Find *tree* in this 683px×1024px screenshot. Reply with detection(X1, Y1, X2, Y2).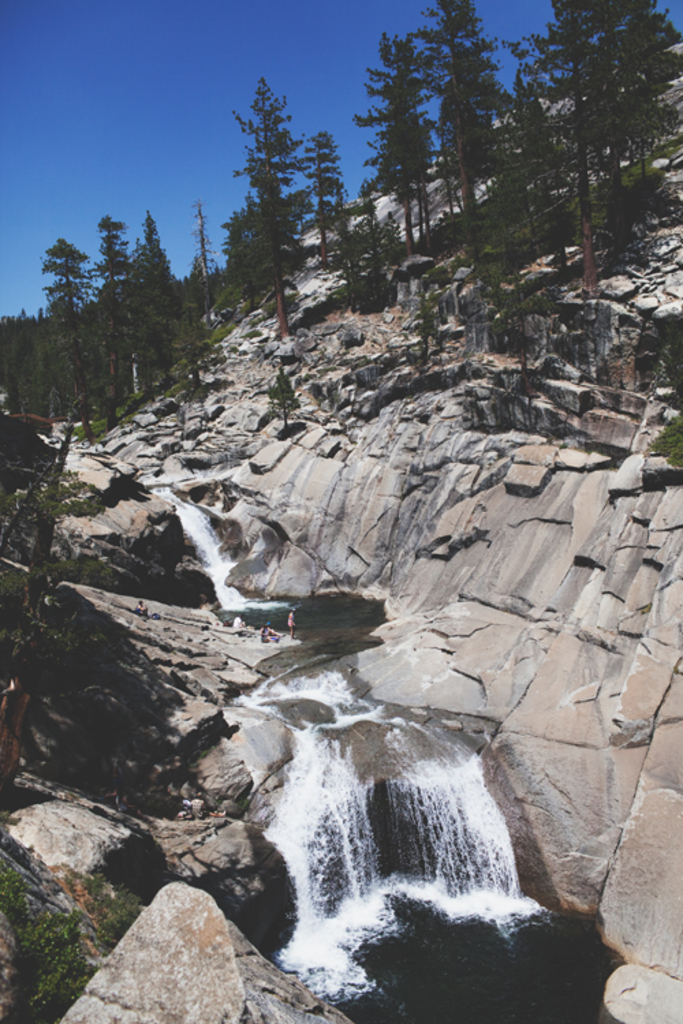
detection(0, 198, 216, 448).
